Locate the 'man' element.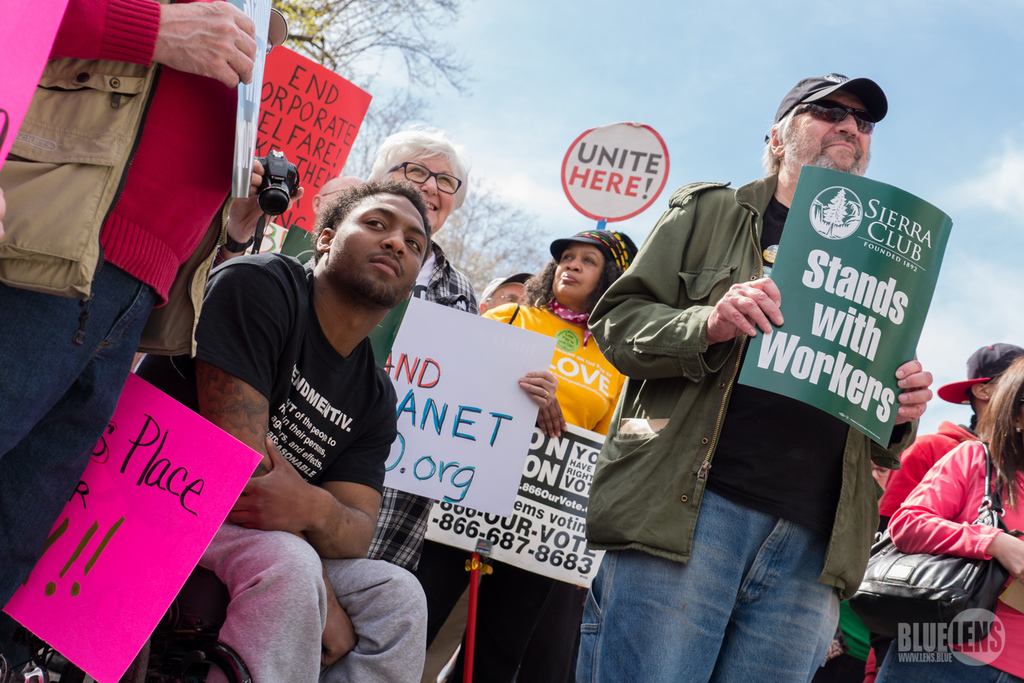
Element bbox: box=[0, 0, 253, 682].
